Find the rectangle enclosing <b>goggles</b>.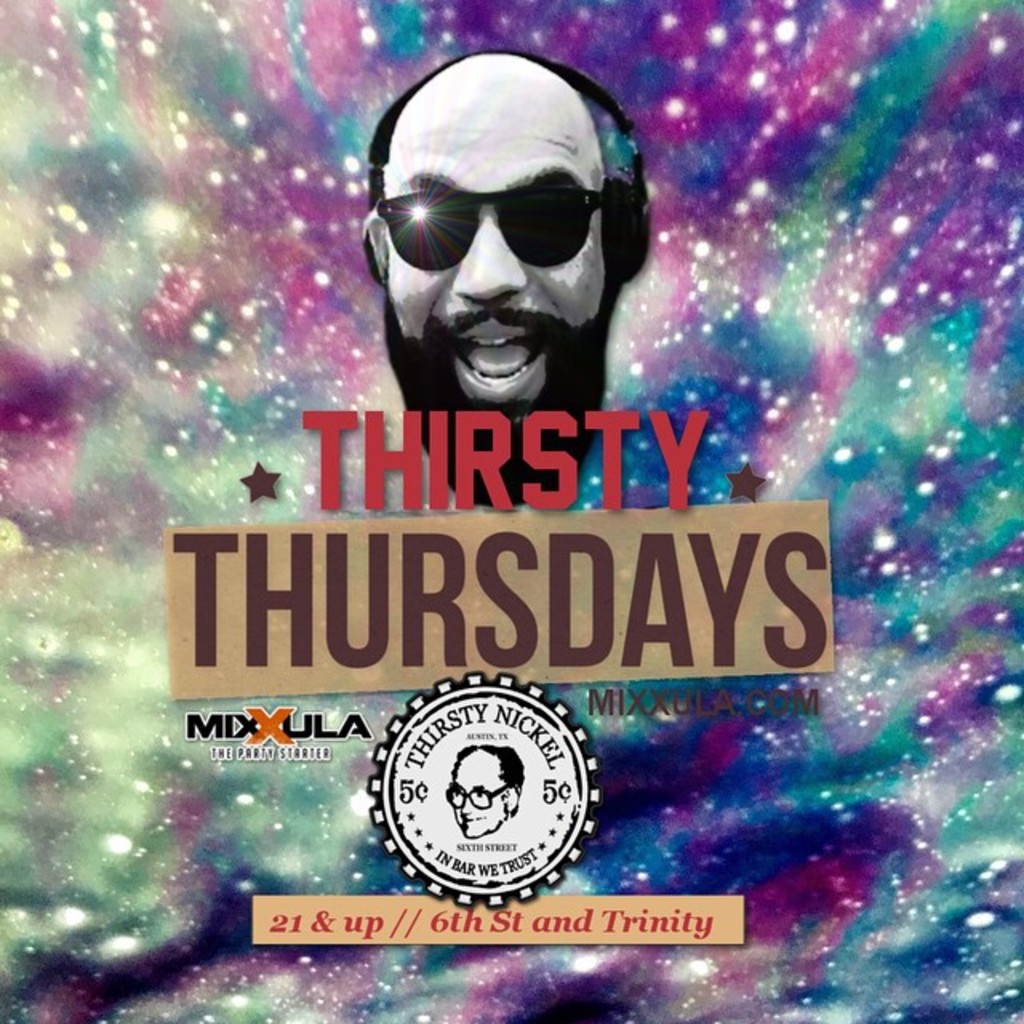
<bbox>392, 146, 630, 258</bbox>.
